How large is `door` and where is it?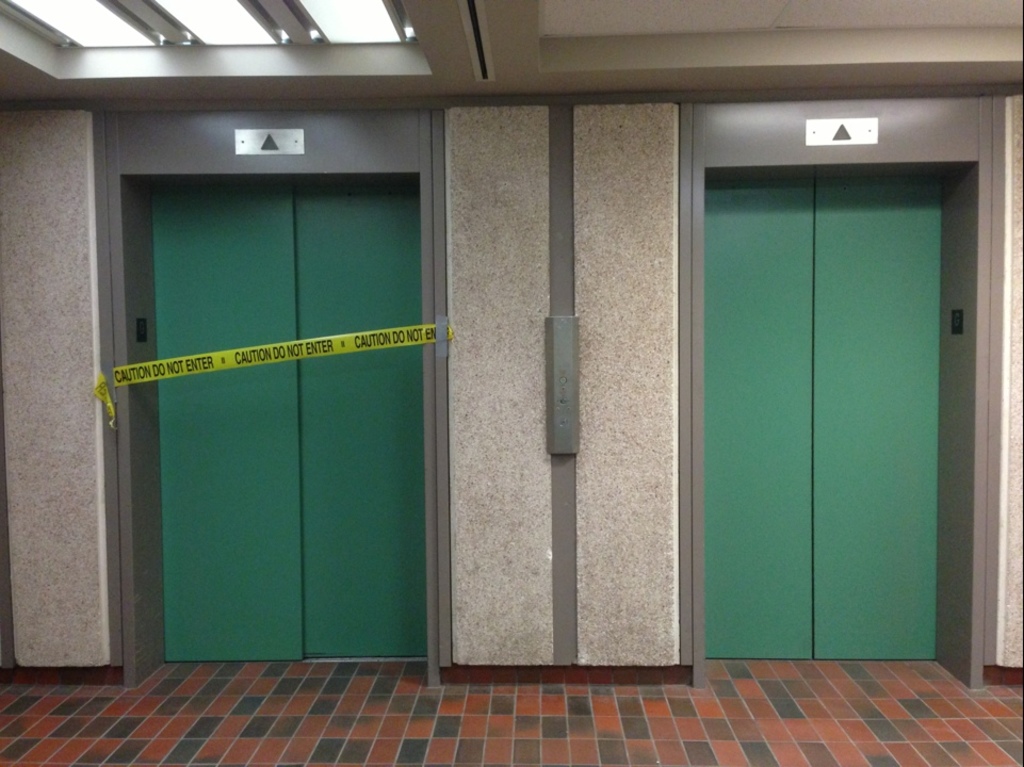
Bounding box: locate(699, 180, 939, 664).
